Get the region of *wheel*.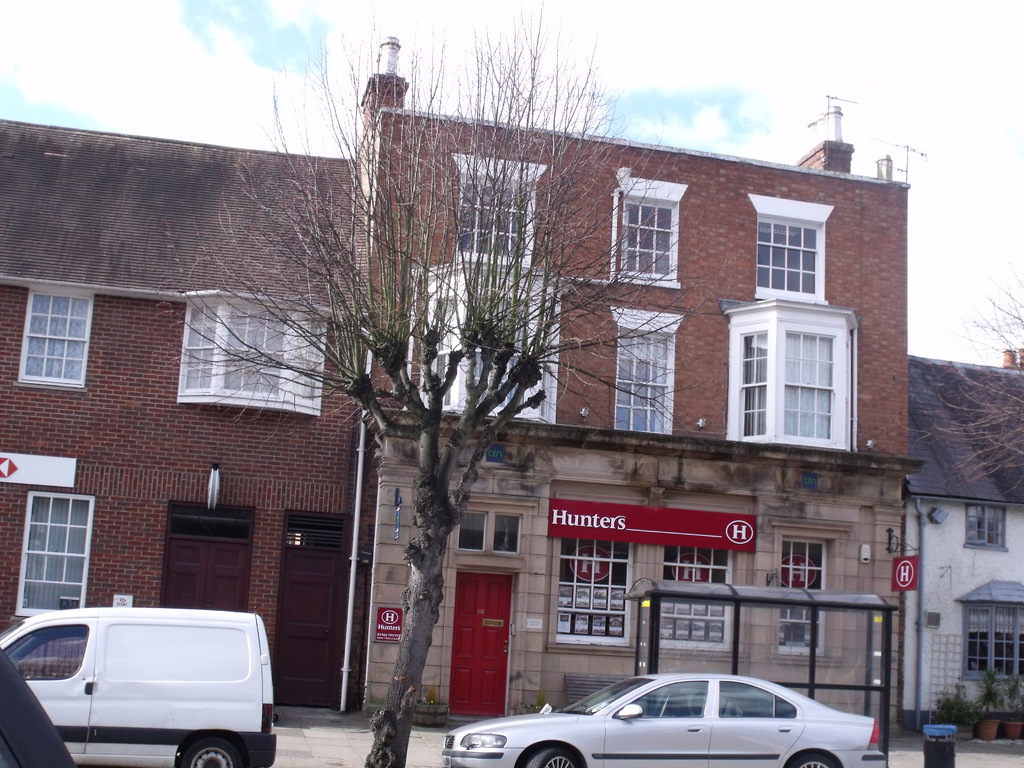
left=529, top=743, right=580, bottom=767.
